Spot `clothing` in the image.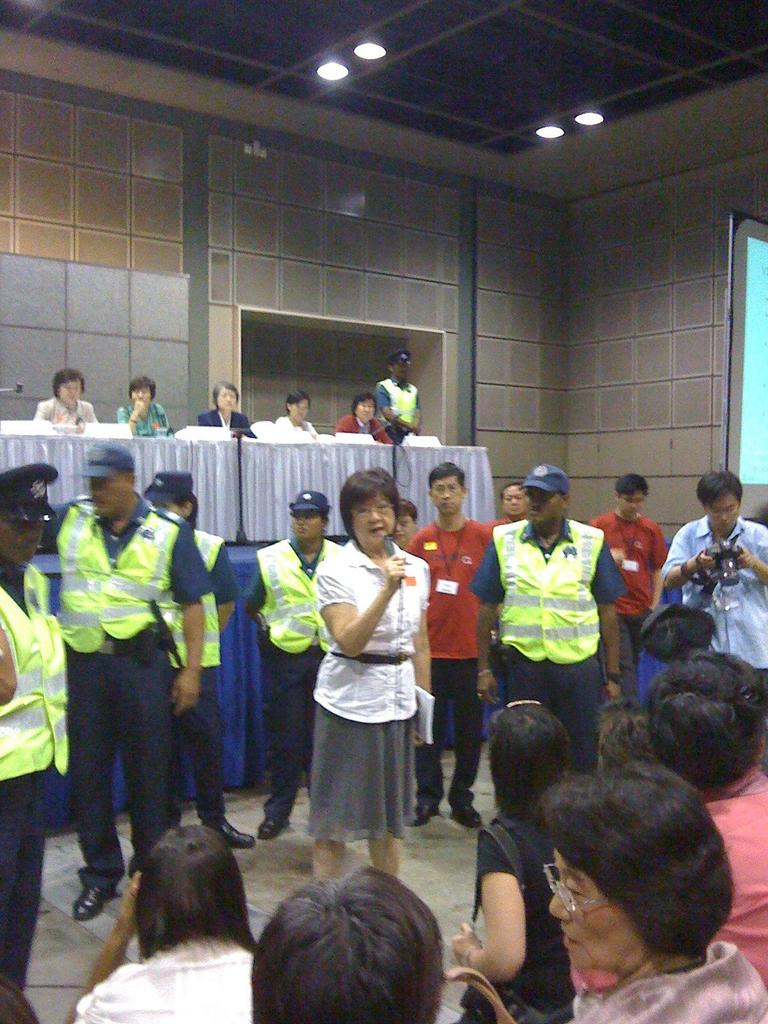
`clothing` found at (left=461, top=822, right=568, bottom=1023).
